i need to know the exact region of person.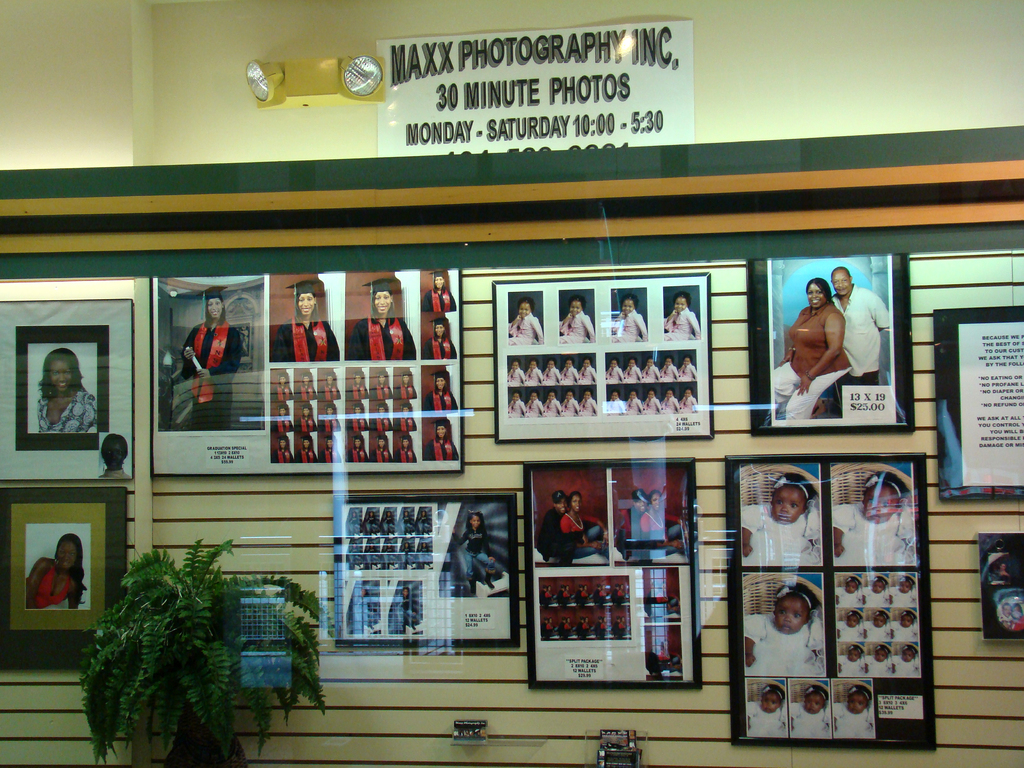
Region: rect(829, 263, 890, 396).
